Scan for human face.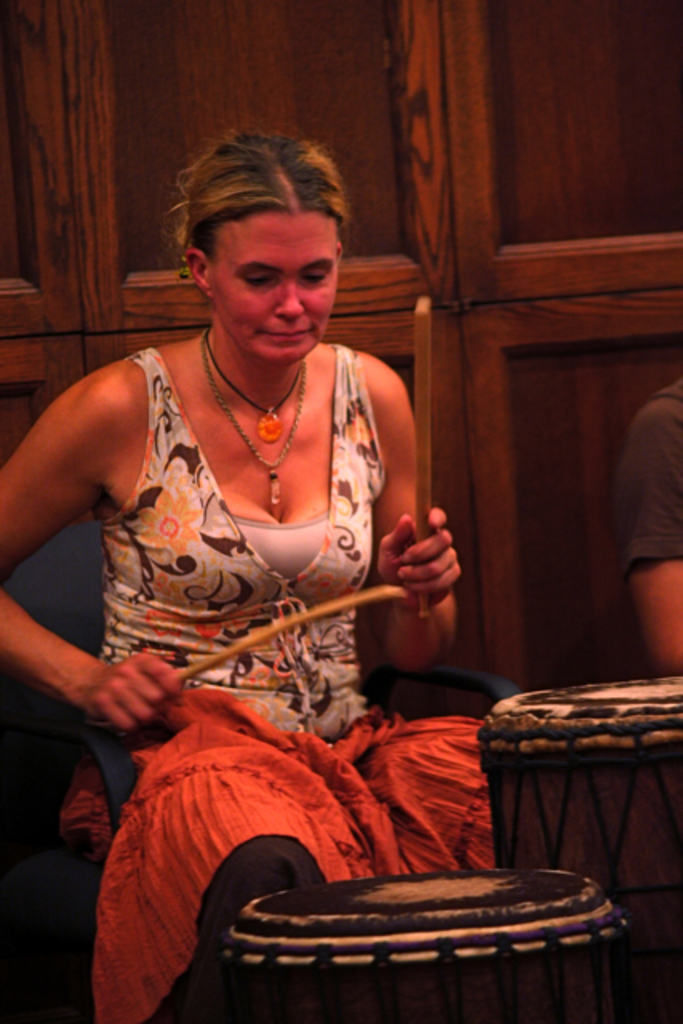
Scan result: [206, 194, 338, 358].
